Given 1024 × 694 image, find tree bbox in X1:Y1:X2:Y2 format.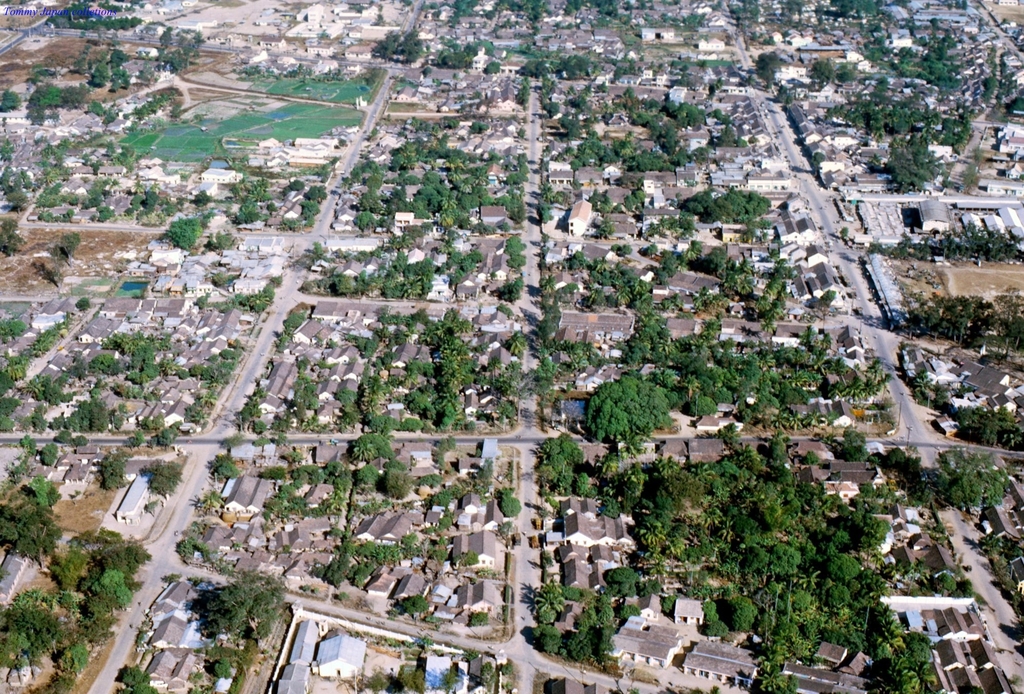
727:0:762:35.
